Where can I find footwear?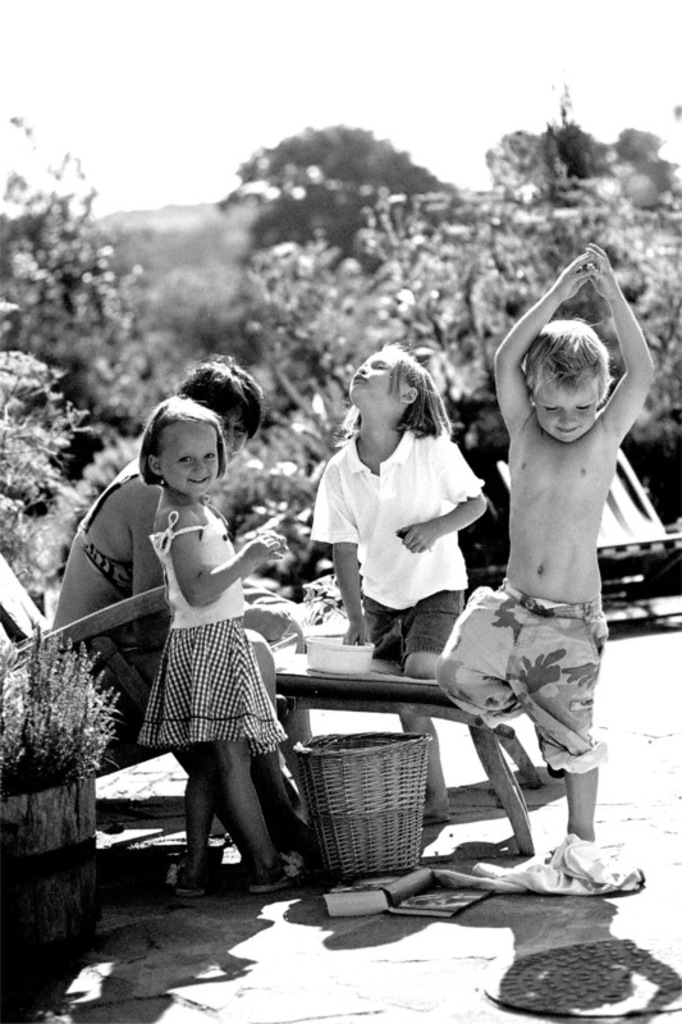
You can find it at 170, 860, 207, 896.
